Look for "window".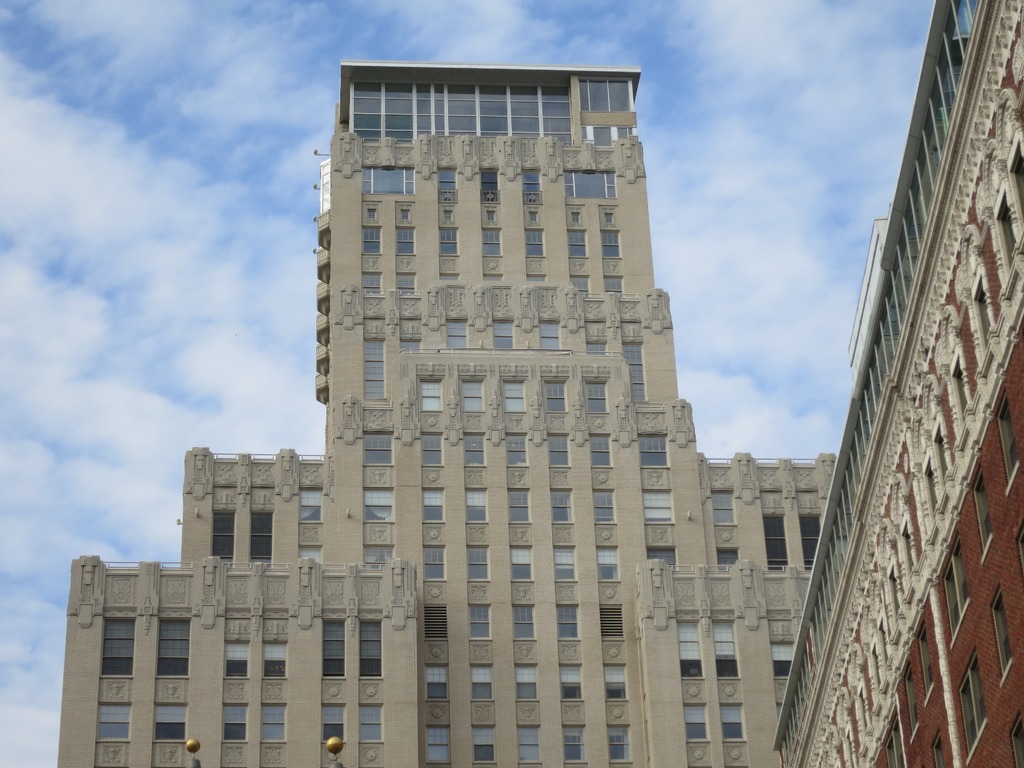
Found: locate(464, 488, 490, 524).
